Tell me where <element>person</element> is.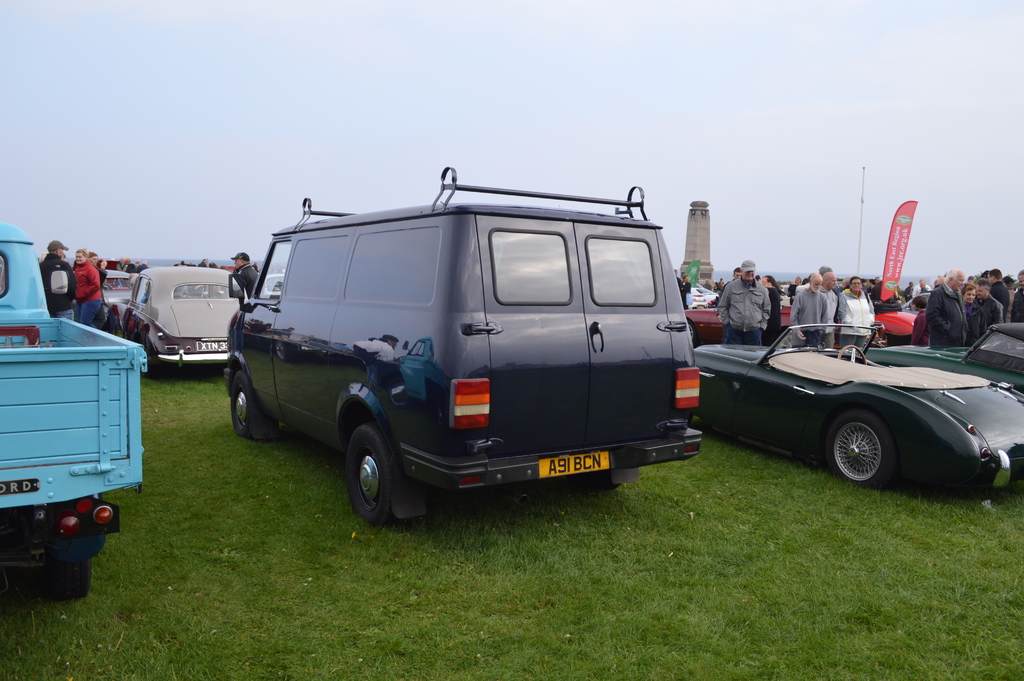
<element>person</element> is at {"x1": 905, "y1": 279, "x2": 917, "y2": 298}.
